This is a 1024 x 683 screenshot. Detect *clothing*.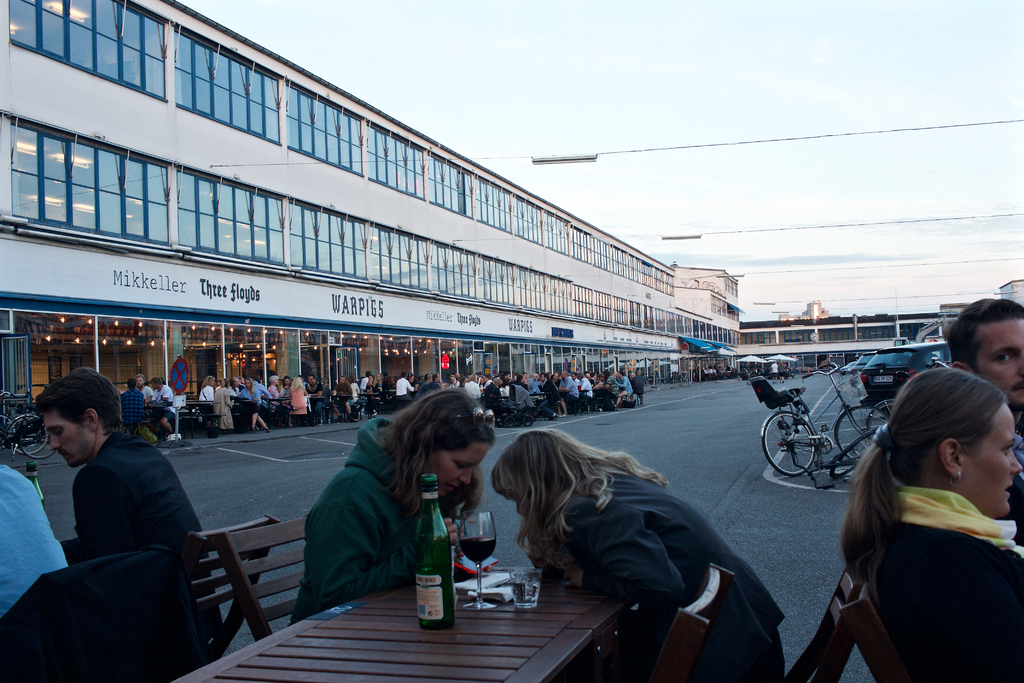
l=87, t=434, r=216, b=666.
